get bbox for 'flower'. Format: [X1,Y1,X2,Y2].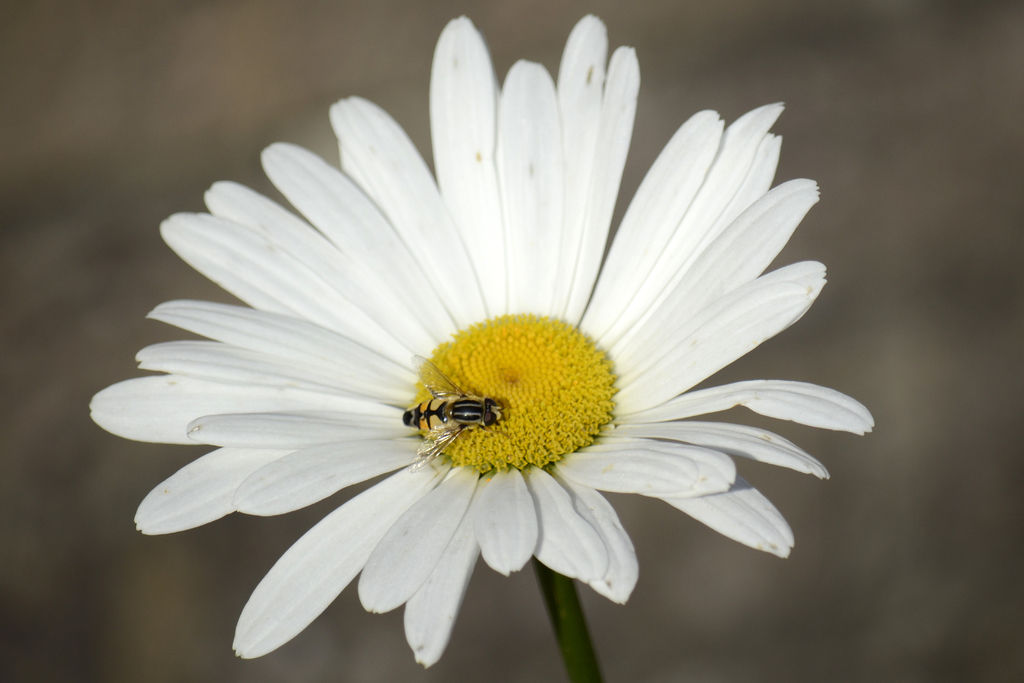
[83,63,868,669].
